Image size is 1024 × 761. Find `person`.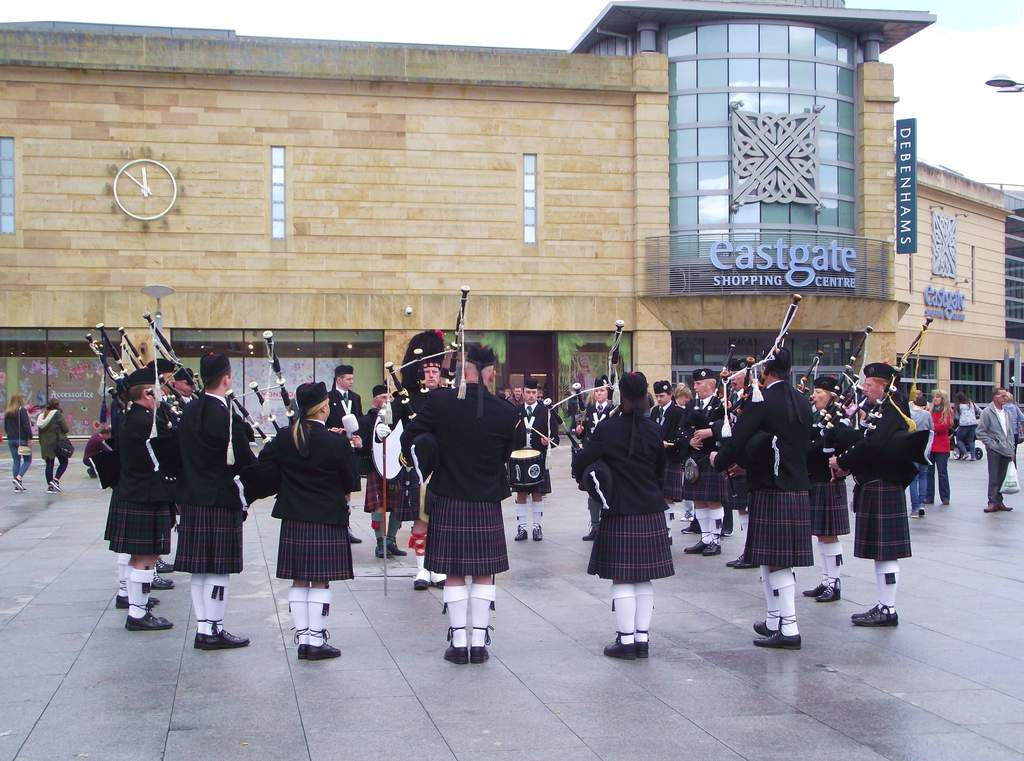
pyautogui.locateOnScreen(505, 378, 561, 545).
